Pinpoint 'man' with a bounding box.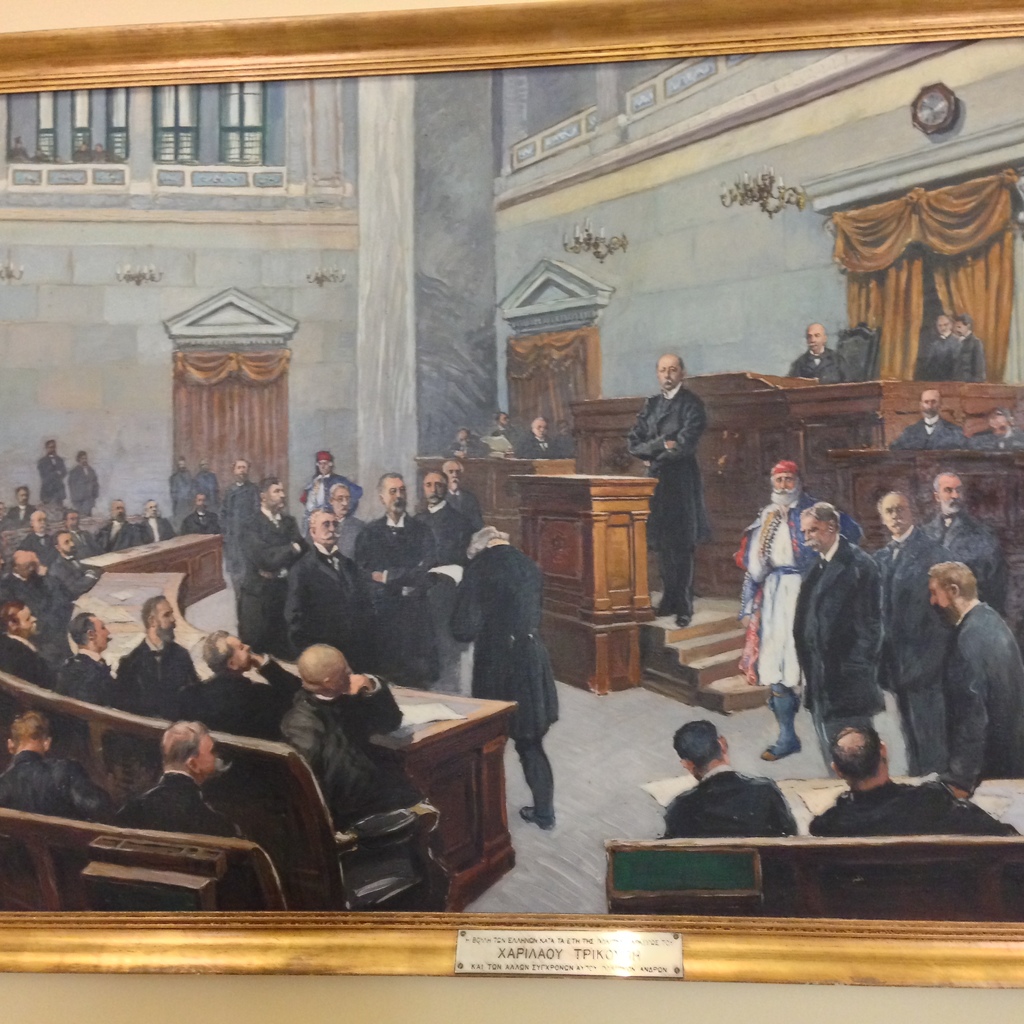
[72, 442, 102, 516].
